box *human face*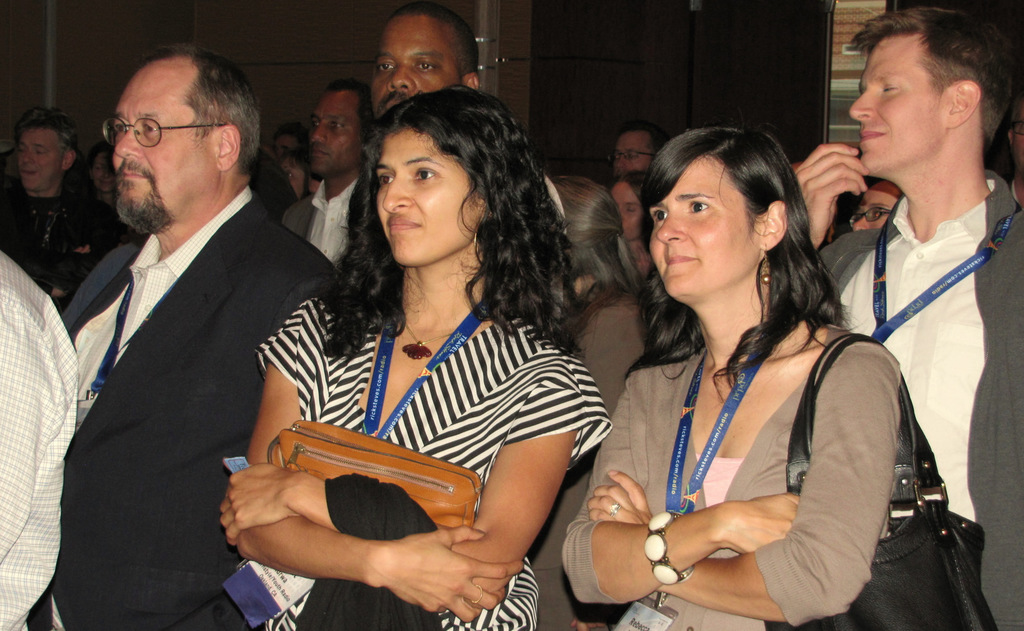
detection(14, 128, 59, 187)
